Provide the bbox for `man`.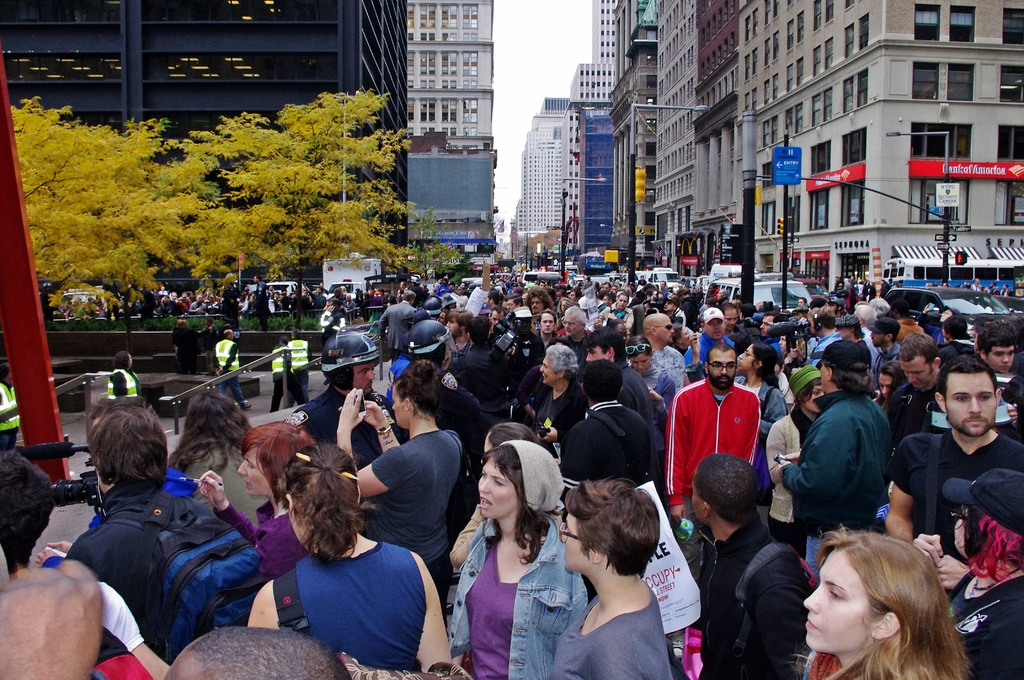
bbox=[761, 312, 781, 338].
